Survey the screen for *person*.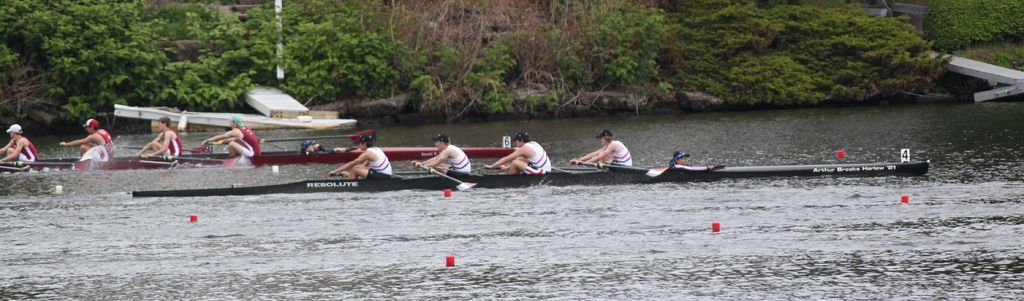
Survey found: {"x1": 326, "y1": 132, "x2": 401, "y2": 181}.
